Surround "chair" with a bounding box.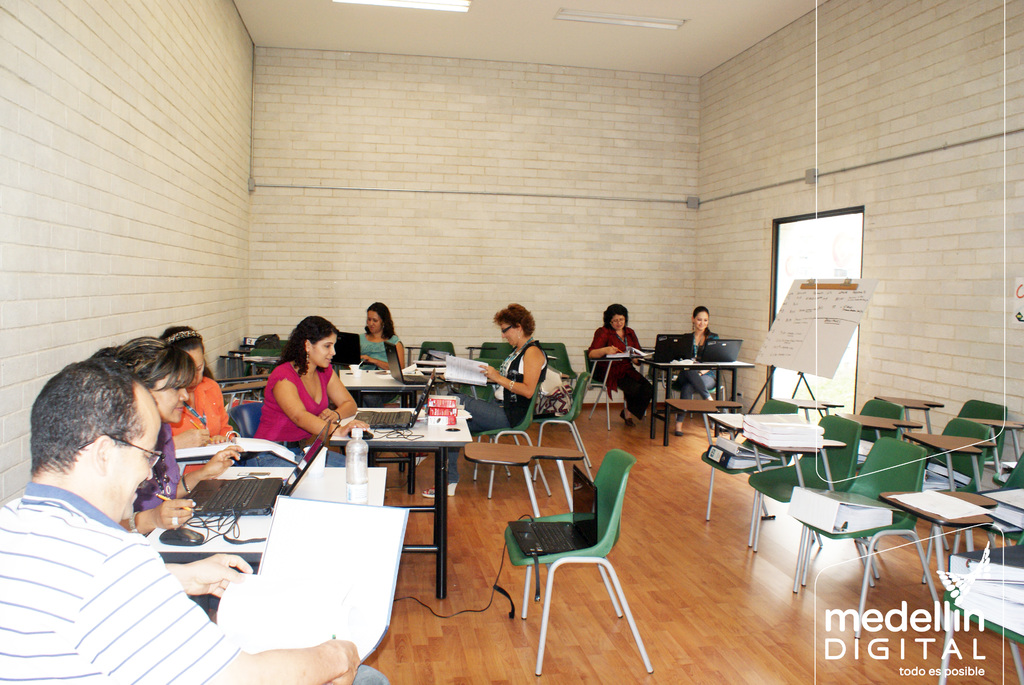
bbox=[477, 342, 512, 363].
